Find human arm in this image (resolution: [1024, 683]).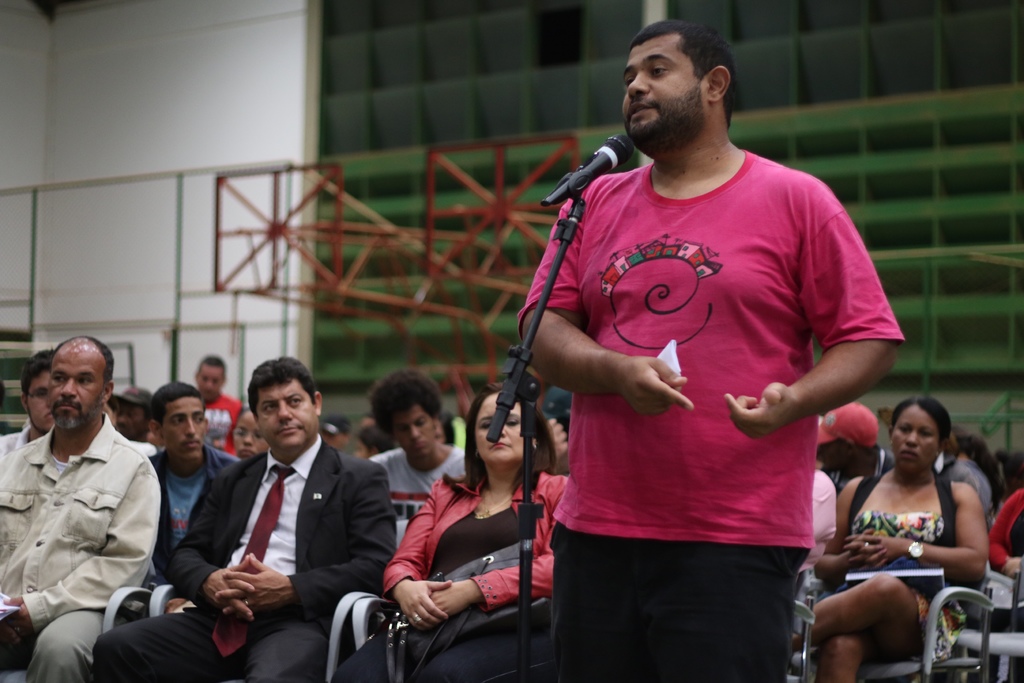
l=379, t=482, r=461, b=635.
